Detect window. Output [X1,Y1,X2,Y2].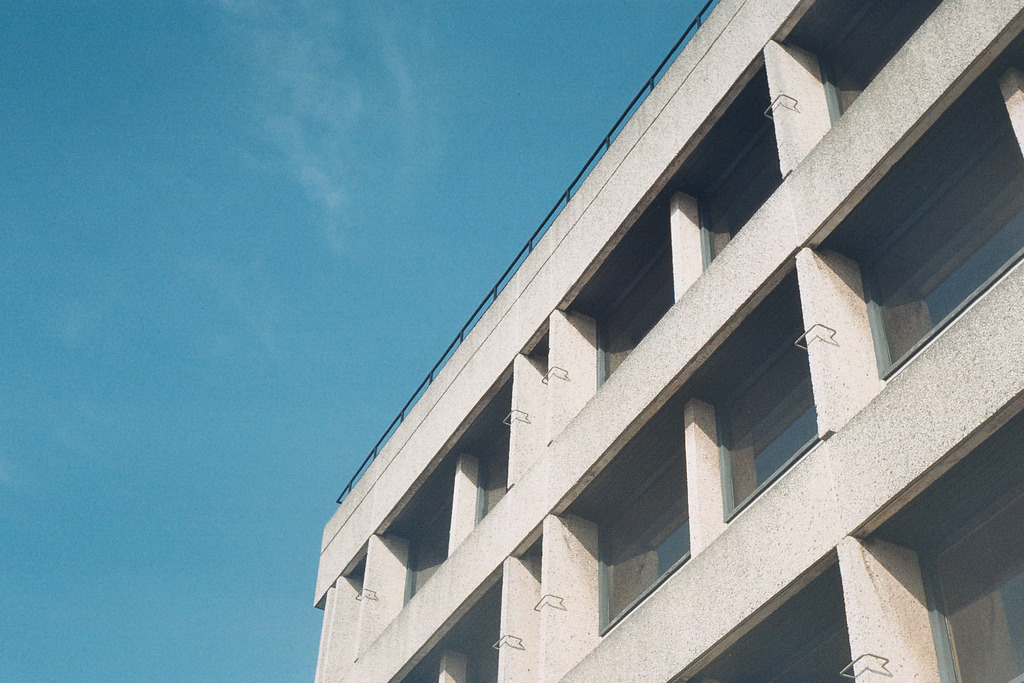
[699,99,780,270].
